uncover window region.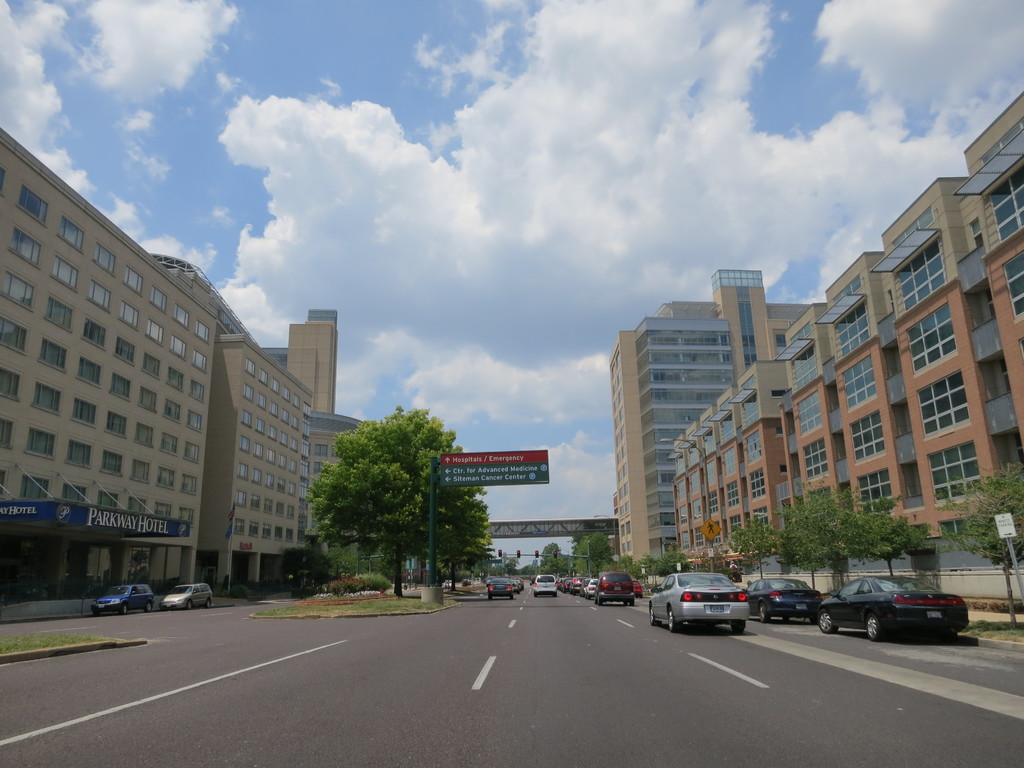
Uncovered: [x1=257, y1=448, x2=267, y2=461].
